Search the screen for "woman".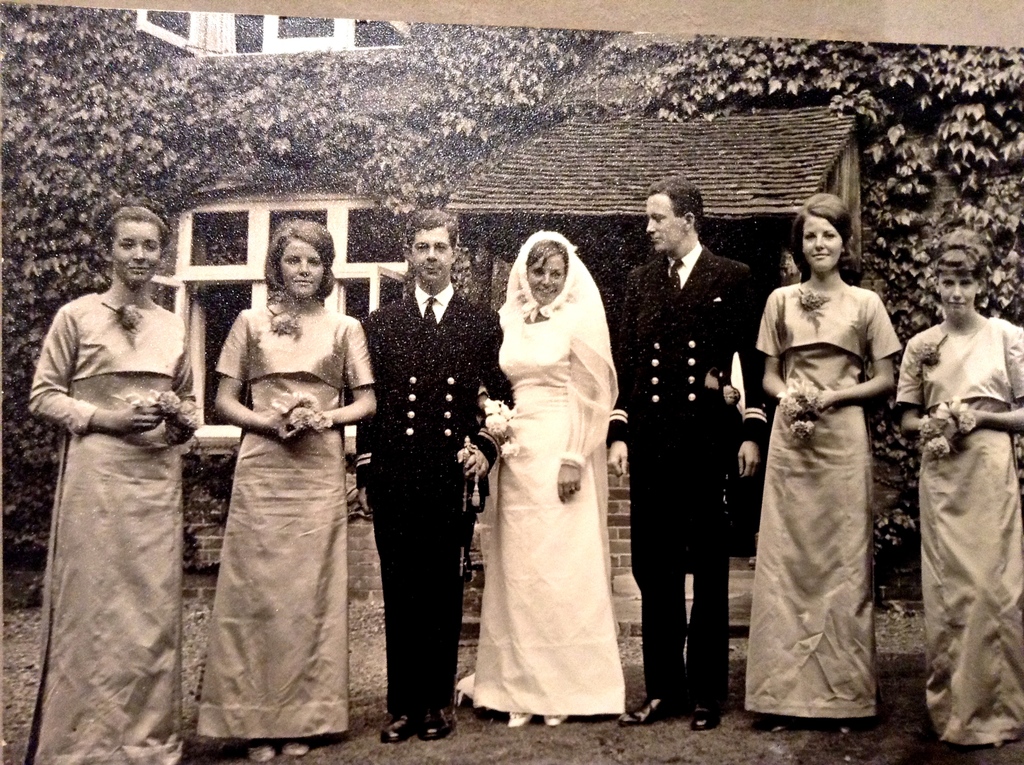
Found at 892:230:1023:748.
